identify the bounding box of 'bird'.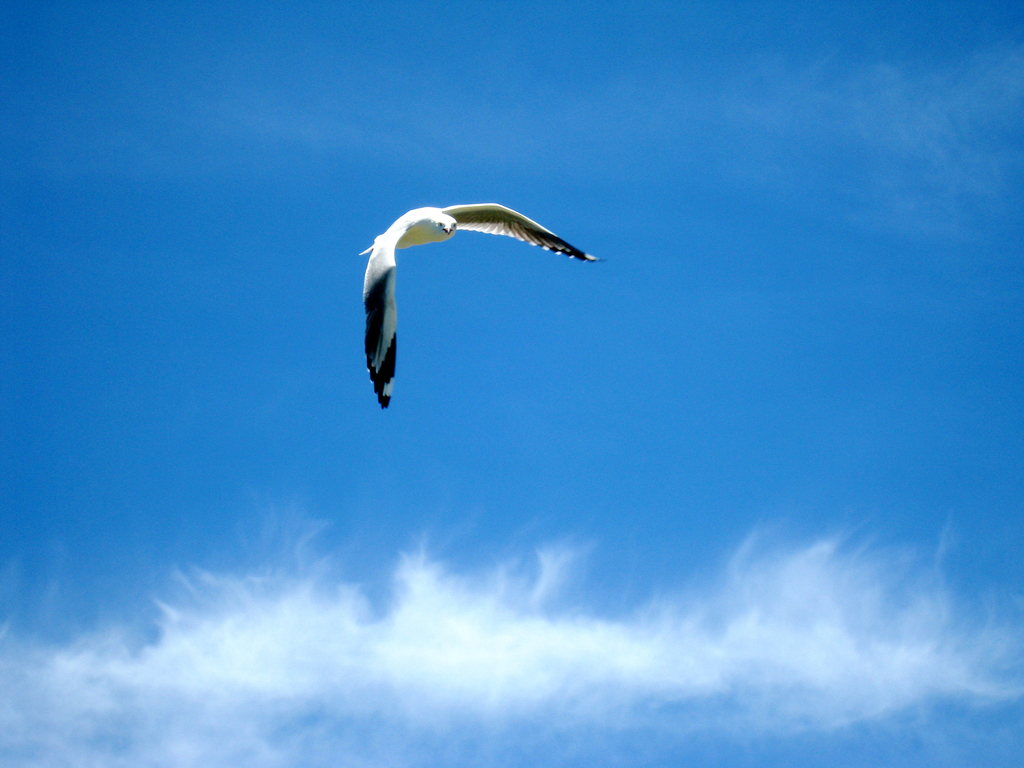
358/203/609/412.
